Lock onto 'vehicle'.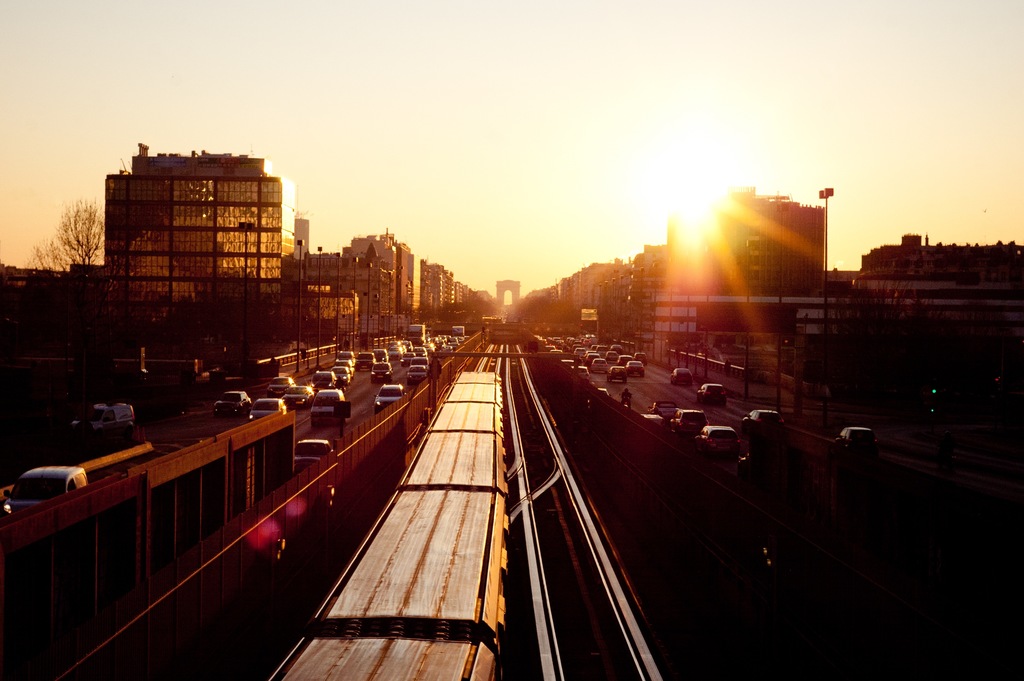
Locked: <bbox>560, 357, 576, 367</bbox>.
